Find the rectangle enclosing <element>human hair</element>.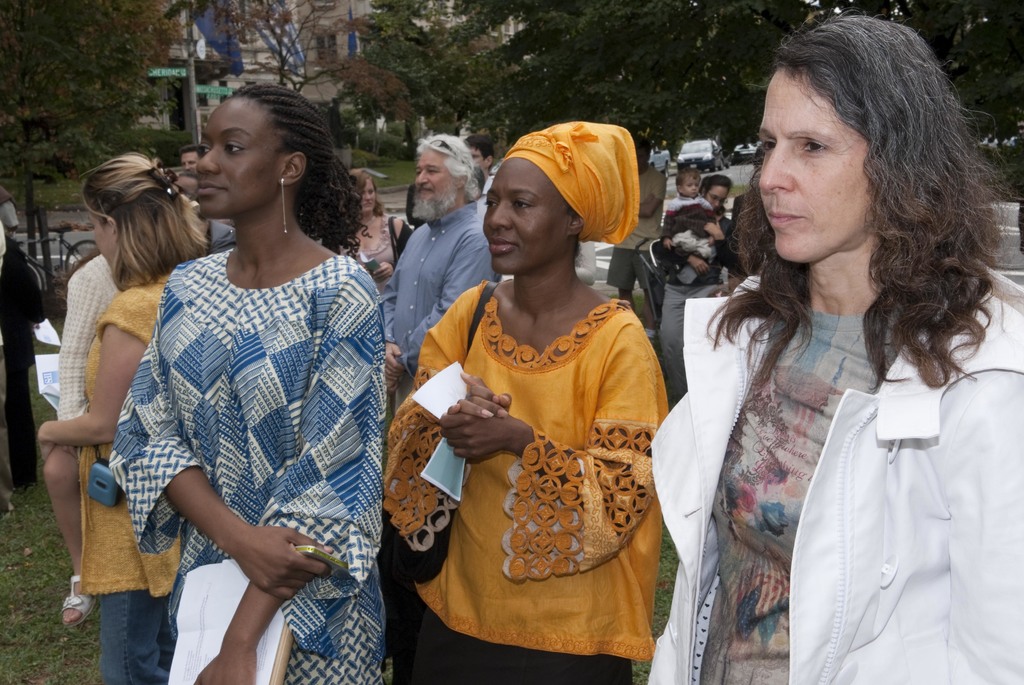
BBox(700, 175, 728, 221).
